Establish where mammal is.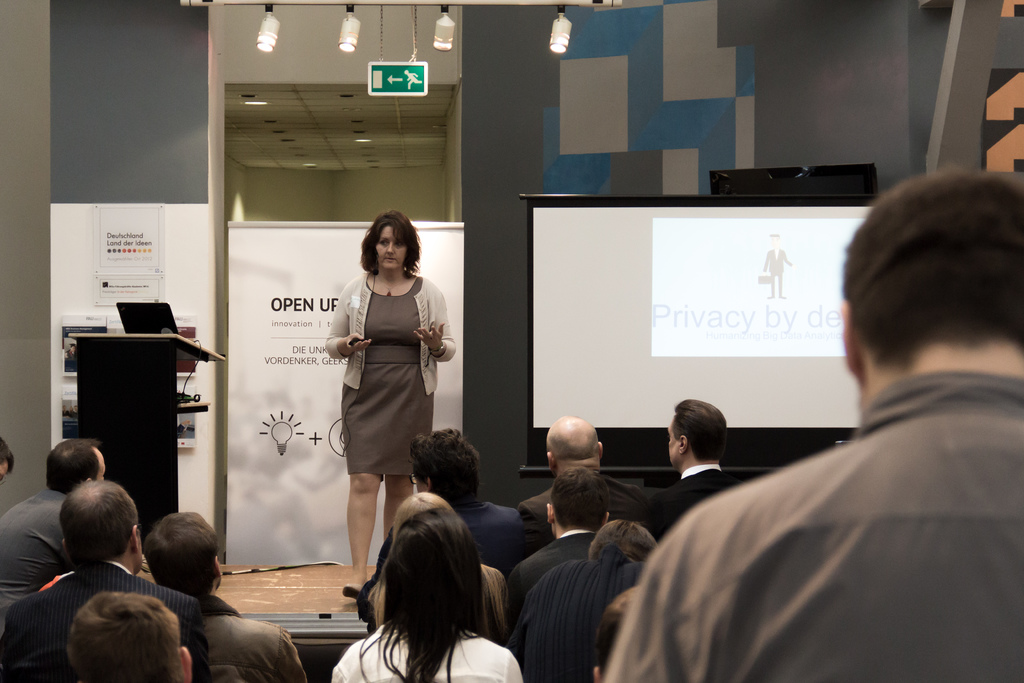
Established at <region>351, 489, 538, 676</region>.
